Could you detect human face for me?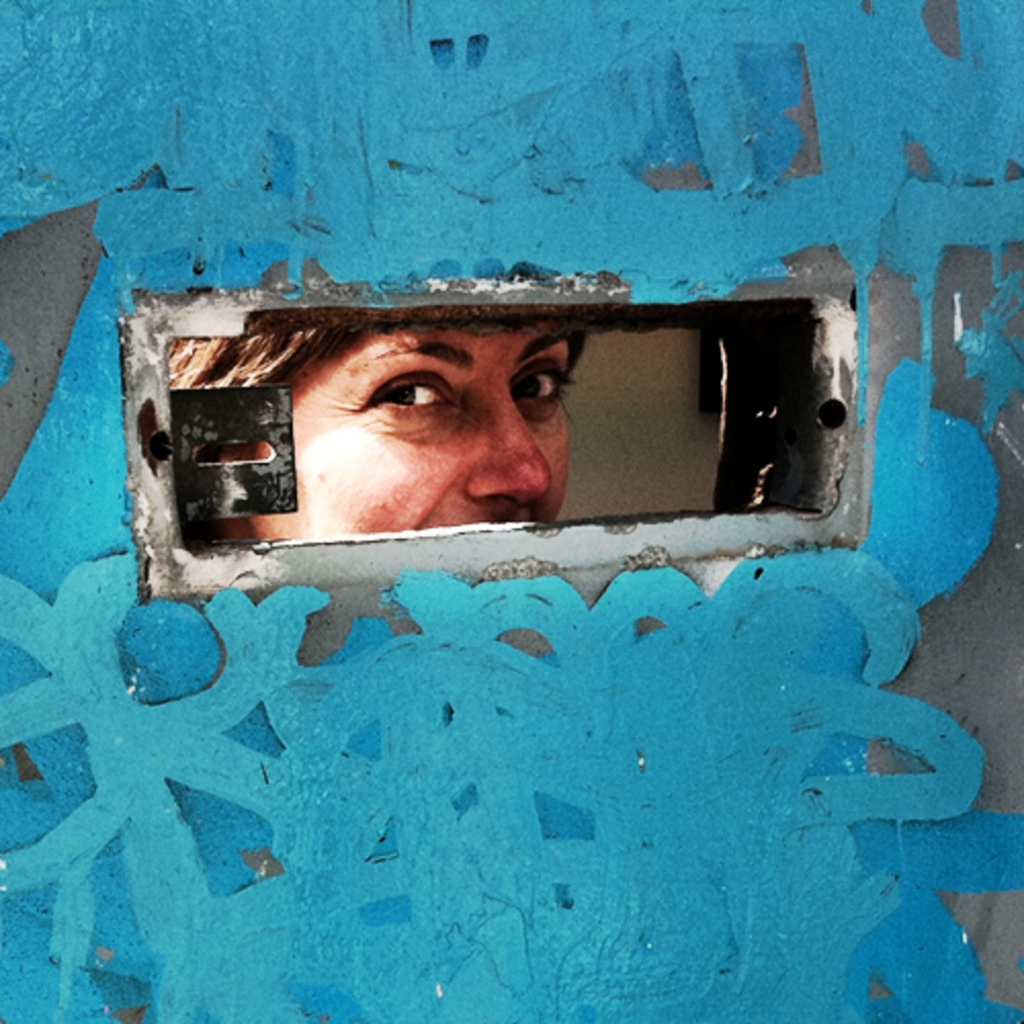
Detection result: 238 319 582 528.
